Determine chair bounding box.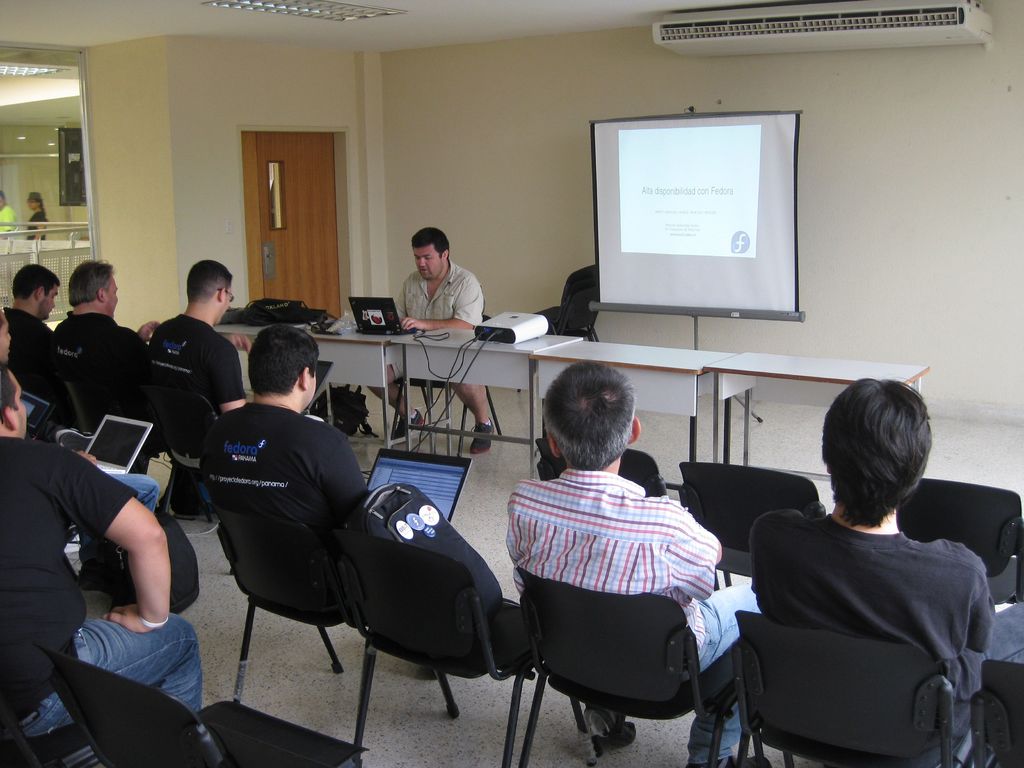
Determined: (left=897, top=472, right=1023, bottom=611).
